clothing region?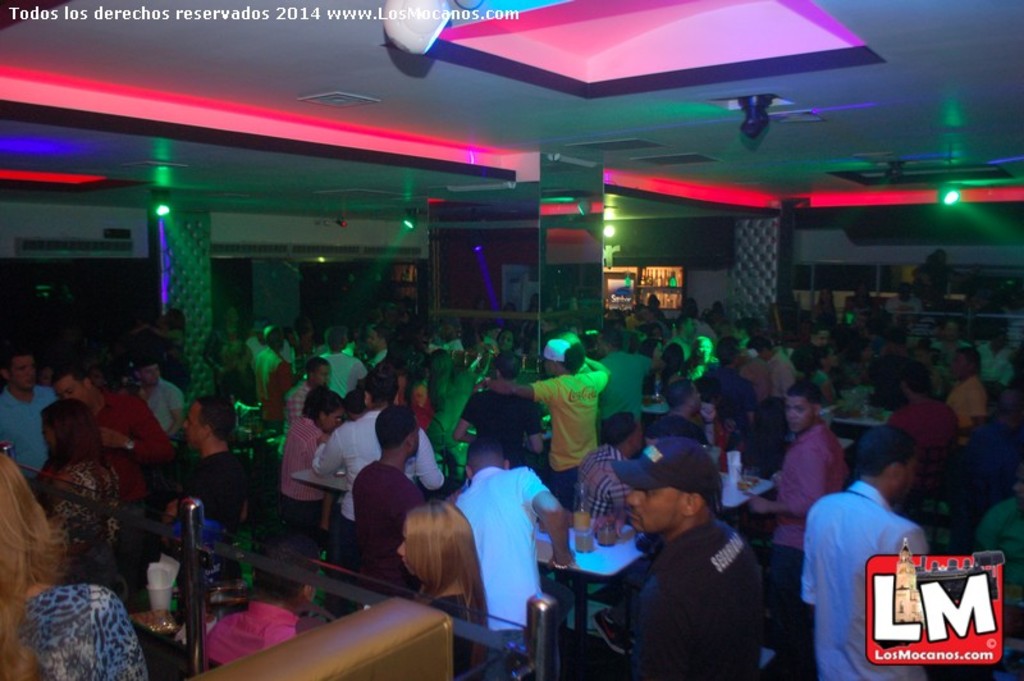
577:444:634:518
